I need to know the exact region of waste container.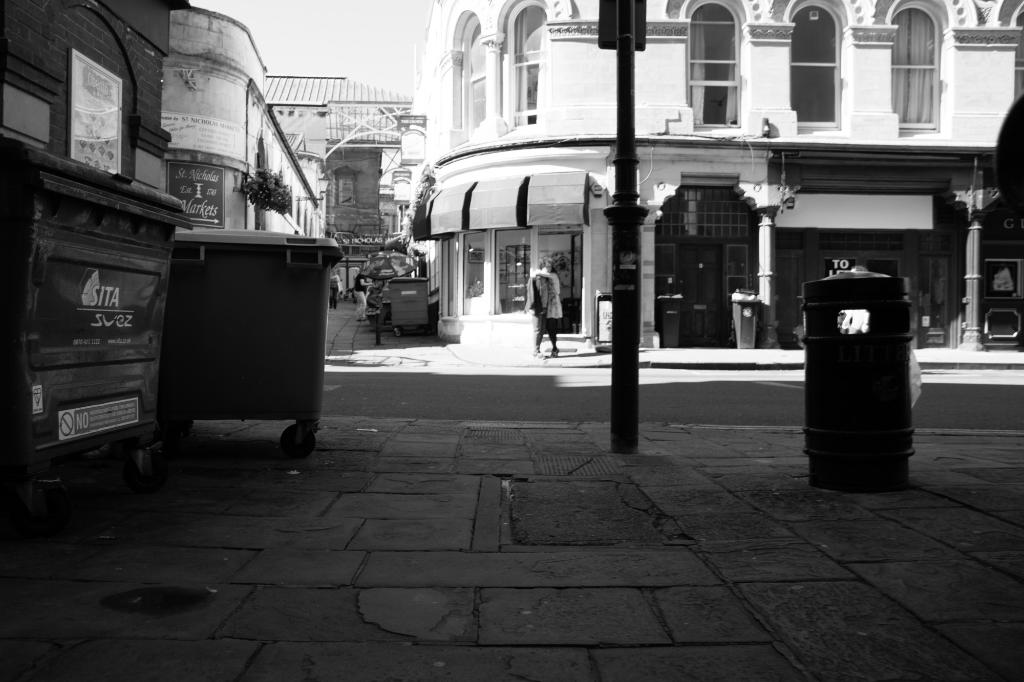
Region: (left=727, top=292, right=771, bottom=353).
